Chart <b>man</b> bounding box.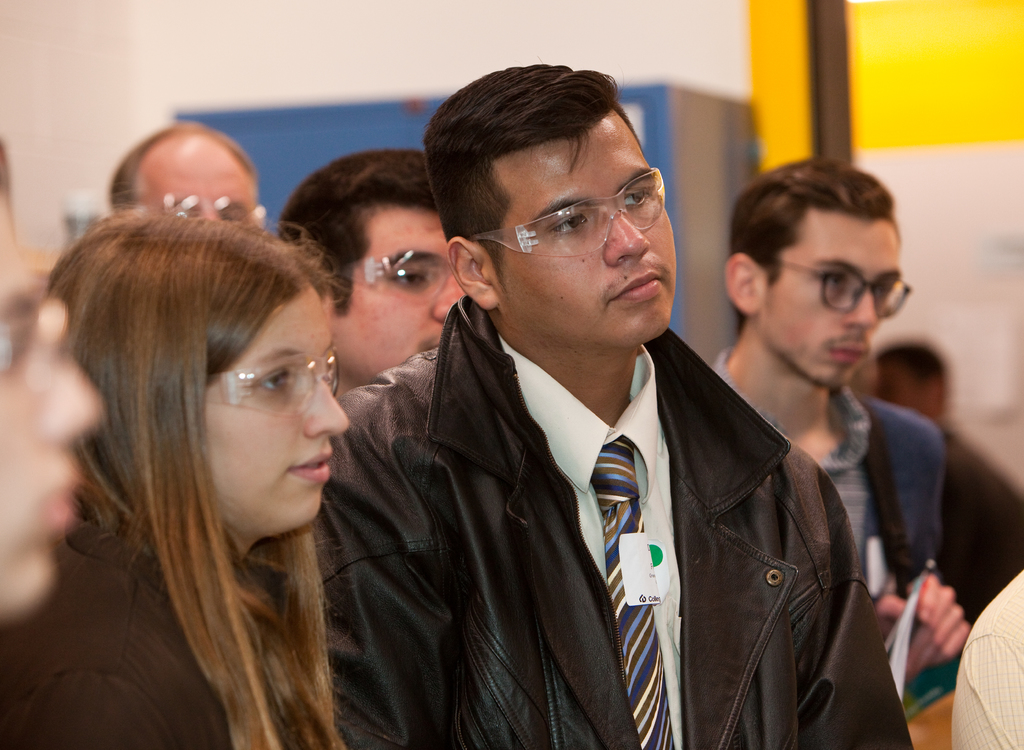
Charted: (left=231, top=92, right=924, bottom=731).
